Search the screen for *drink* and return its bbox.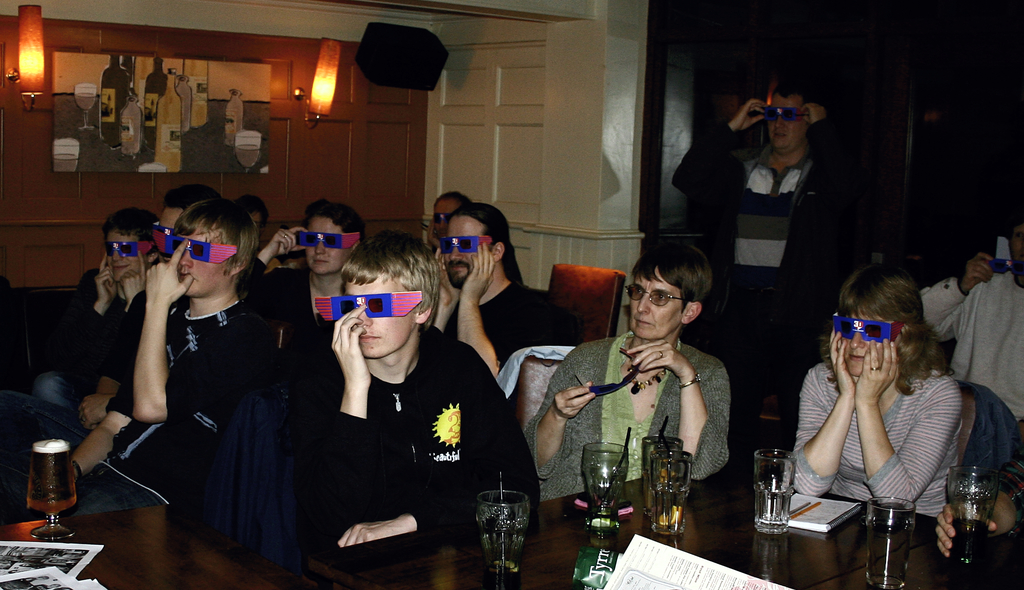
Found: pyautogui.locateOnScreen(76, 93, 96, 114).
